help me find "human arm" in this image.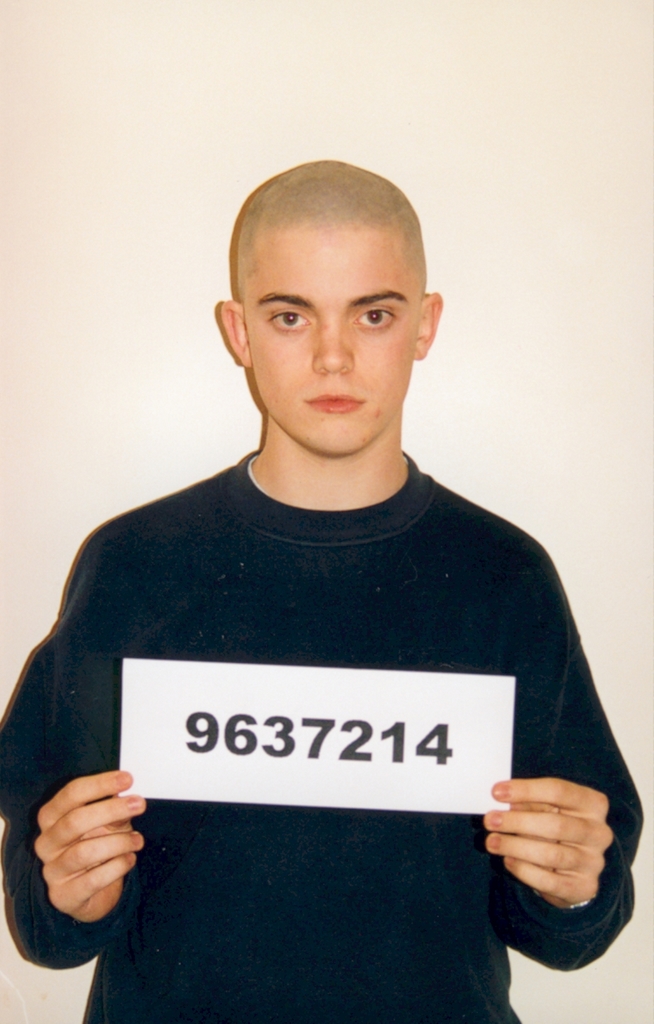
Found it: [left=482, top=595, right=643, bottom=970].
